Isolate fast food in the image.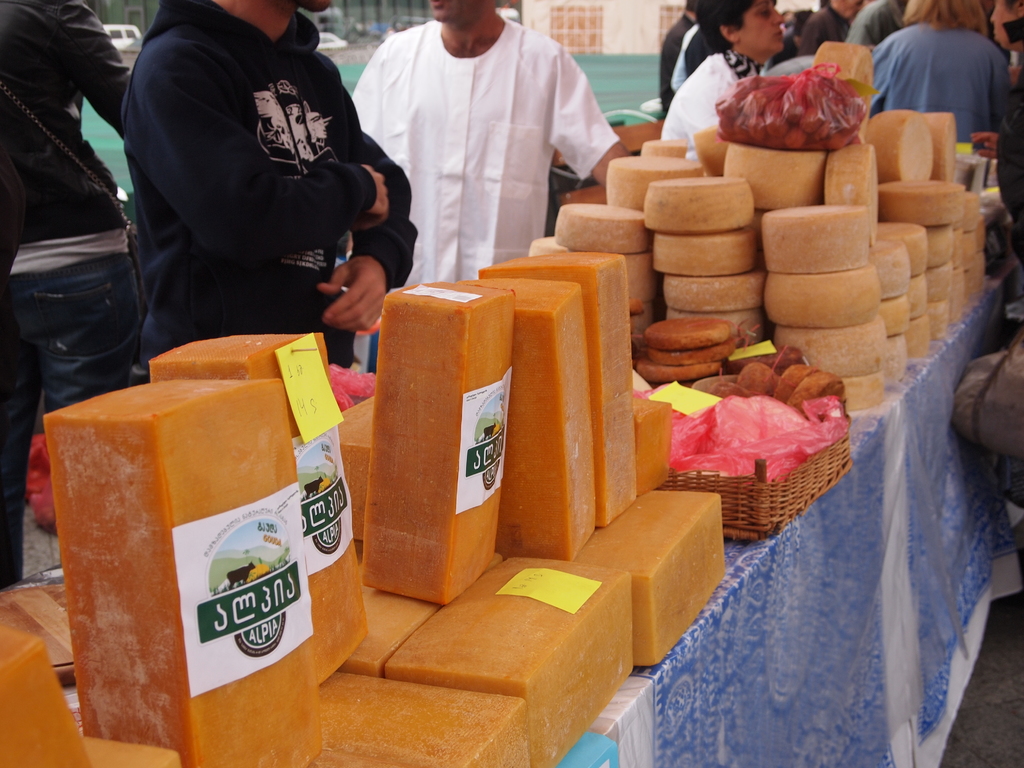
Isolated region: detection(337, 399, 375, 541).
